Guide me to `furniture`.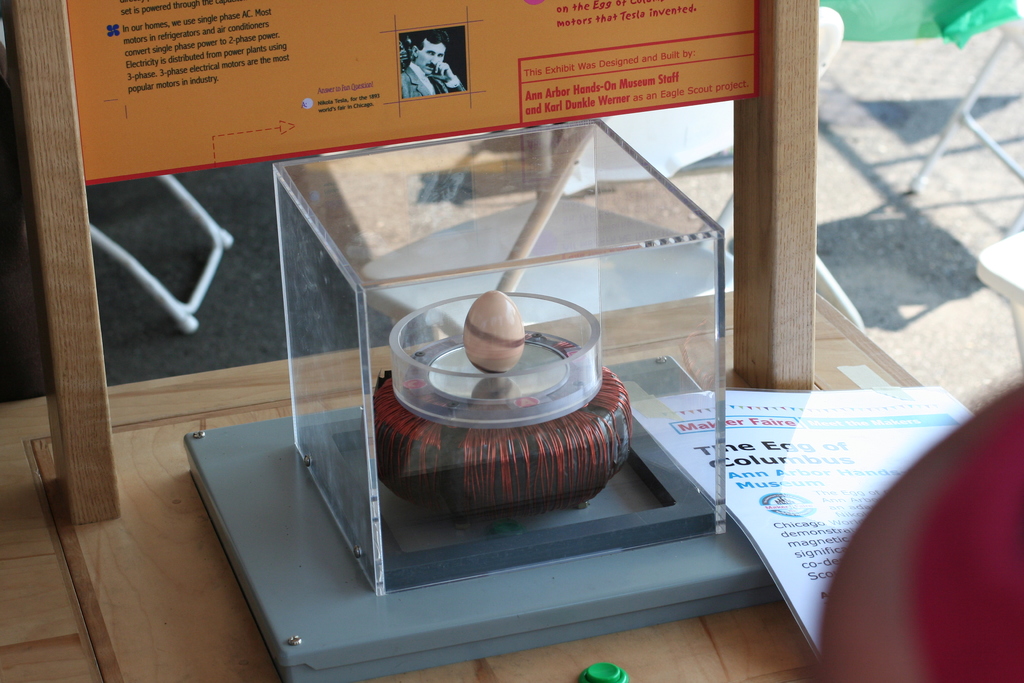
Guidance: bbox(905, 3, 1023, 234).
